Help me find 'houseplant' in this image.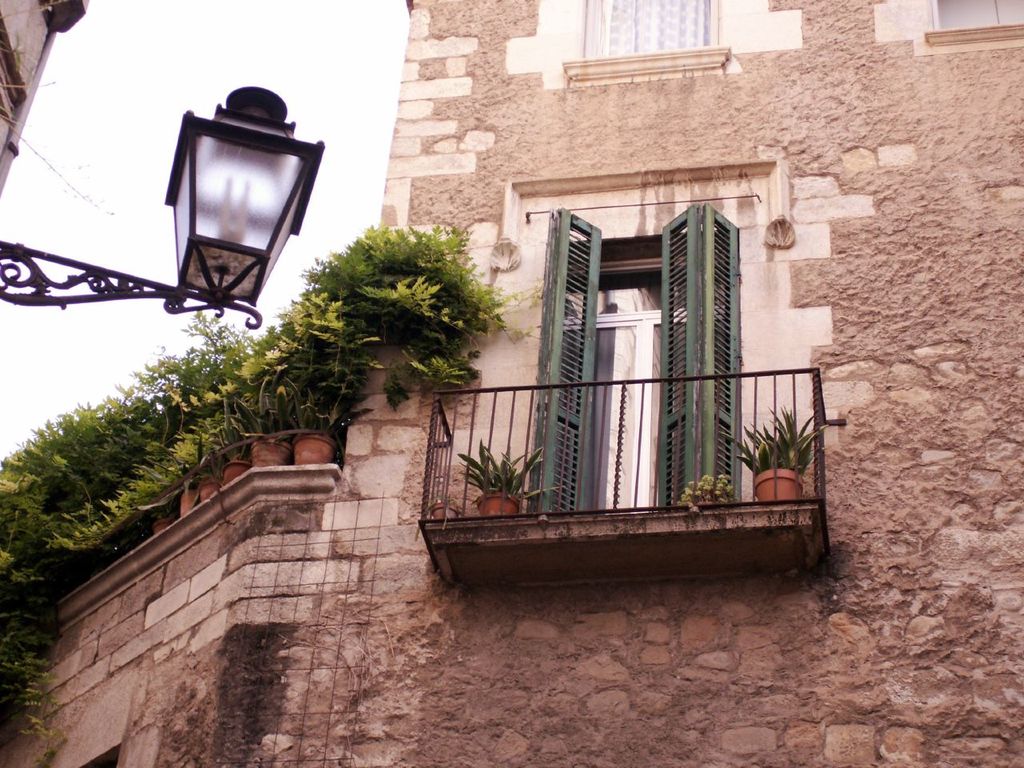
Found it: region(459, 446, 565, 510).
